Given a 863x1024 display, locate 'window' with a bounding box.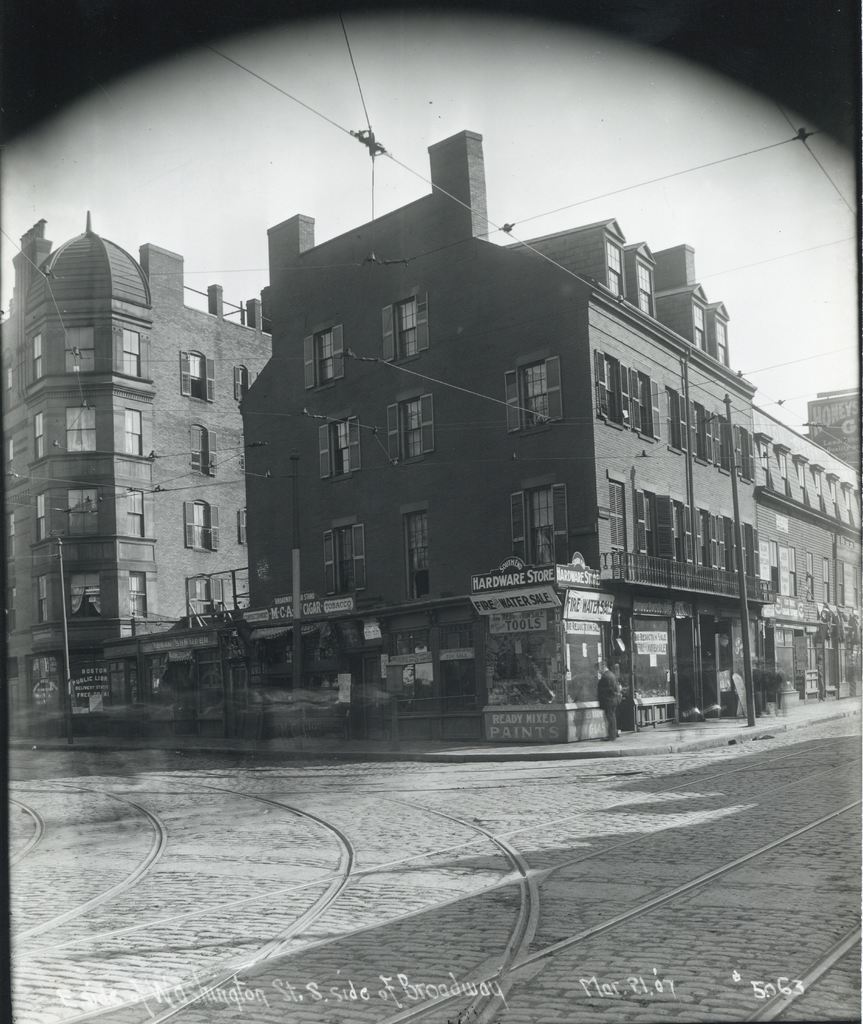
Located: x1=503 y1=356 x2=561 y2=435.
